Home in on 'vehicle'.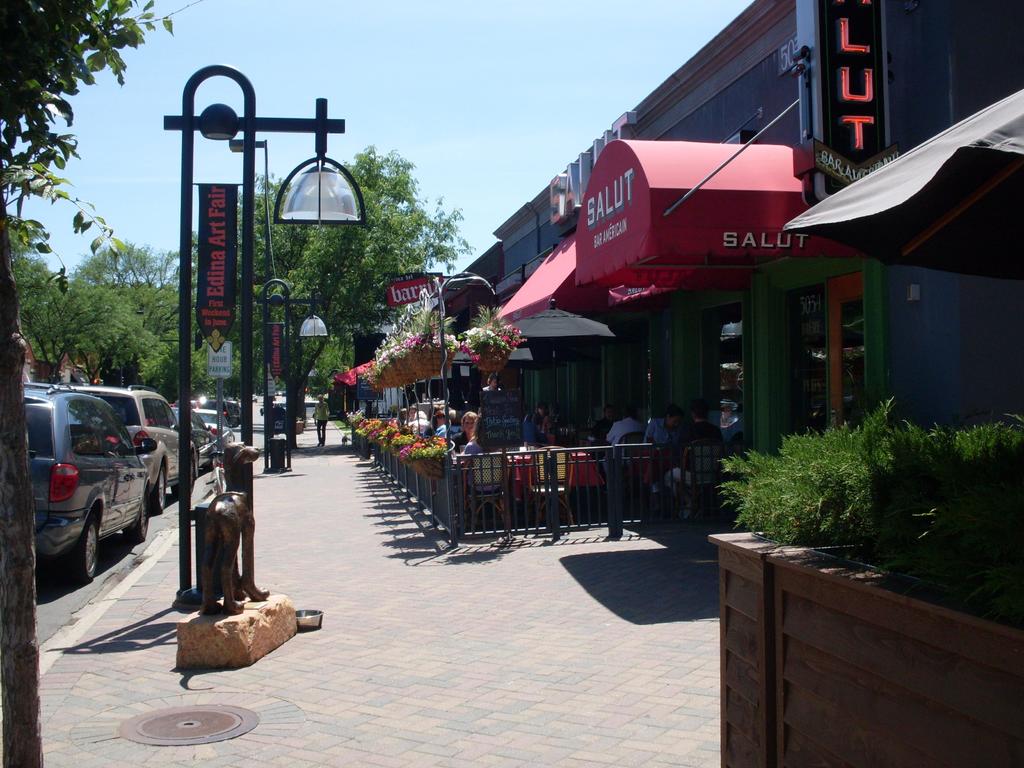
Homed in at bbox=[79, 388, 206, 508].
